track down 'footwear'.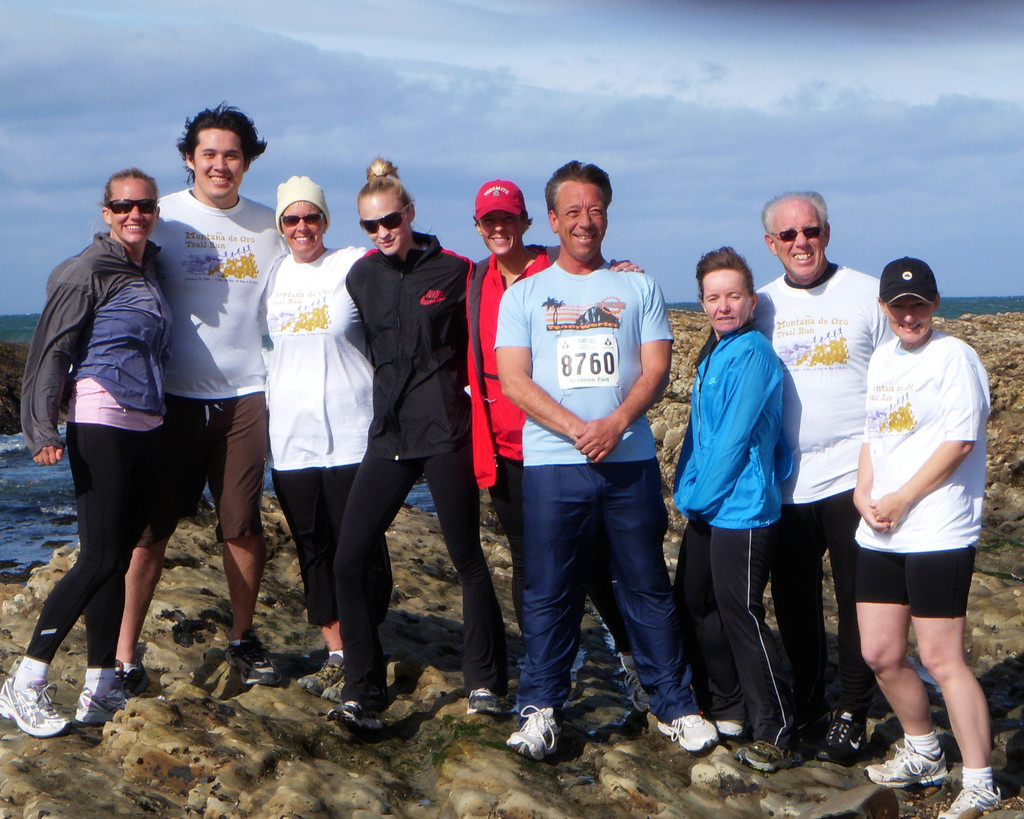
Tracked to x1=620, y1=626, x2=646, y2=708.
